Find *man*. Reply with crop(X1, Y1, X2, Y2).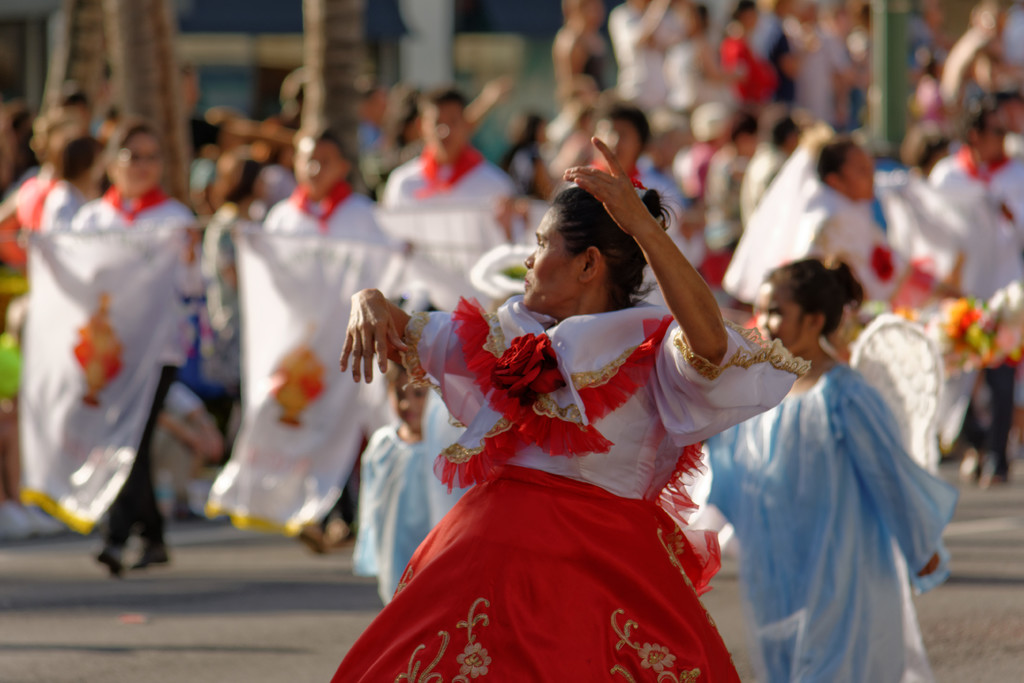
crop(929, 107, 1023, 486).
